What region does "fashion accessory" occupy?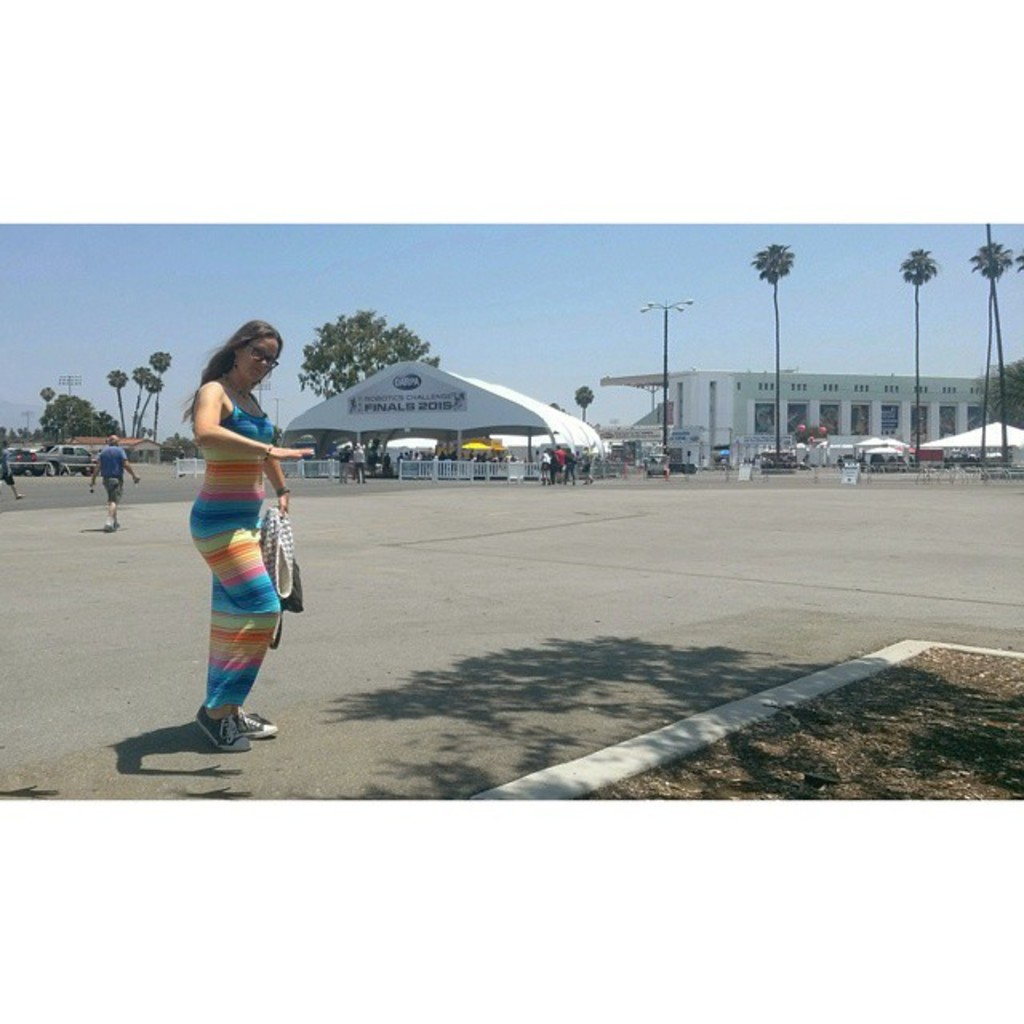
left=256, top=445, right=280, bottom=467.
